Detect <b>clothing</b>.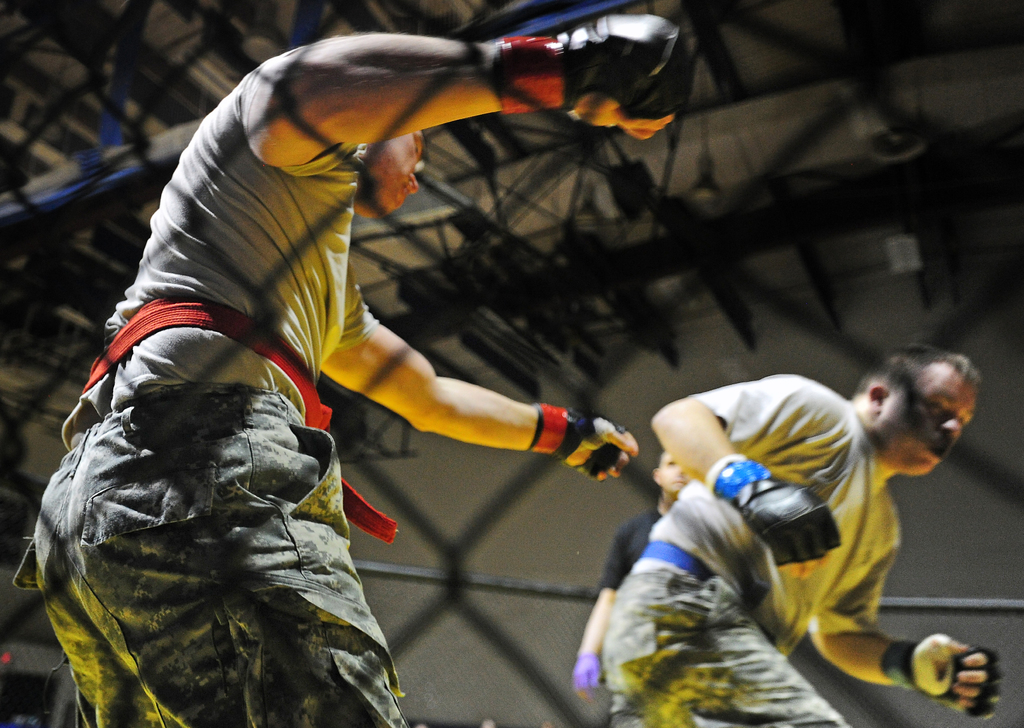
Detected at x1=11 y1=50 x2=437 y2=727.
